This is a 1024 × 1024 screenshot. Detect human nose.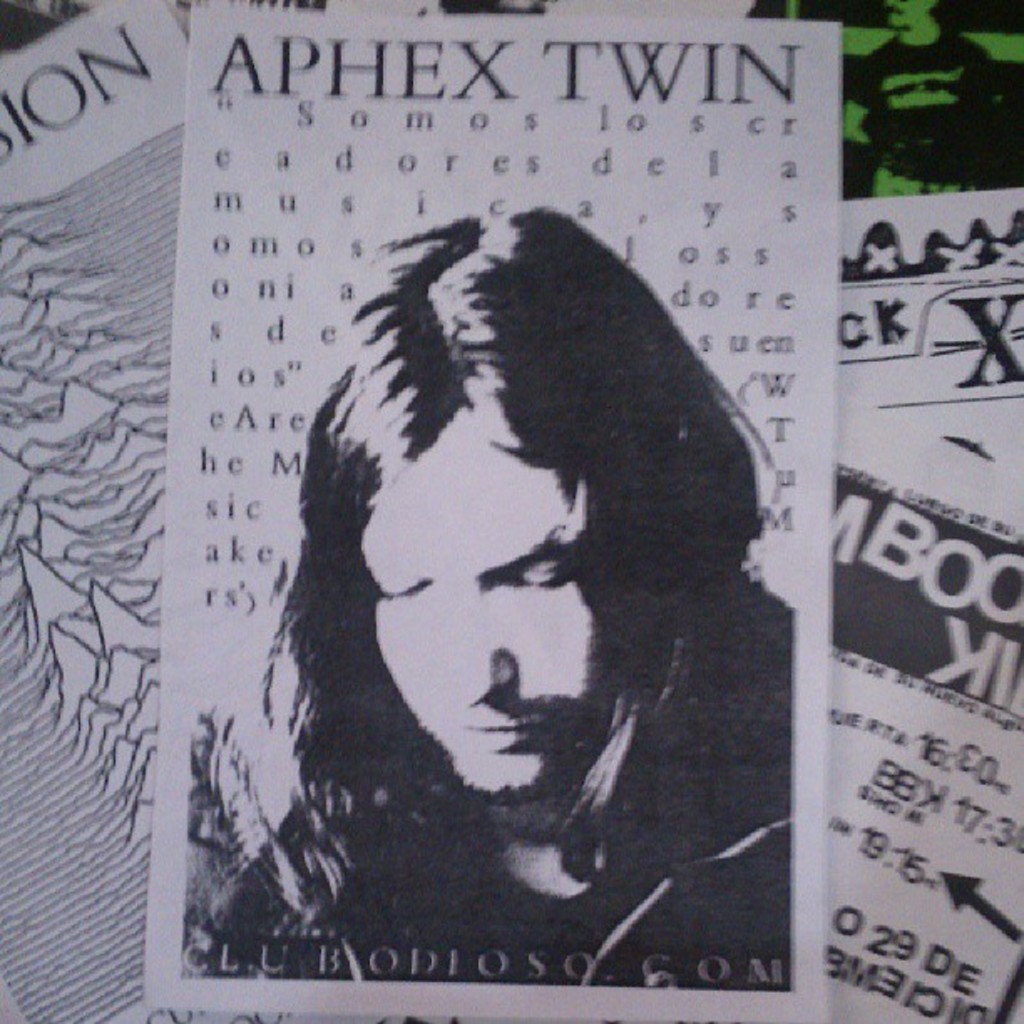
[left=427, top=581, right=505, bottom=711].
